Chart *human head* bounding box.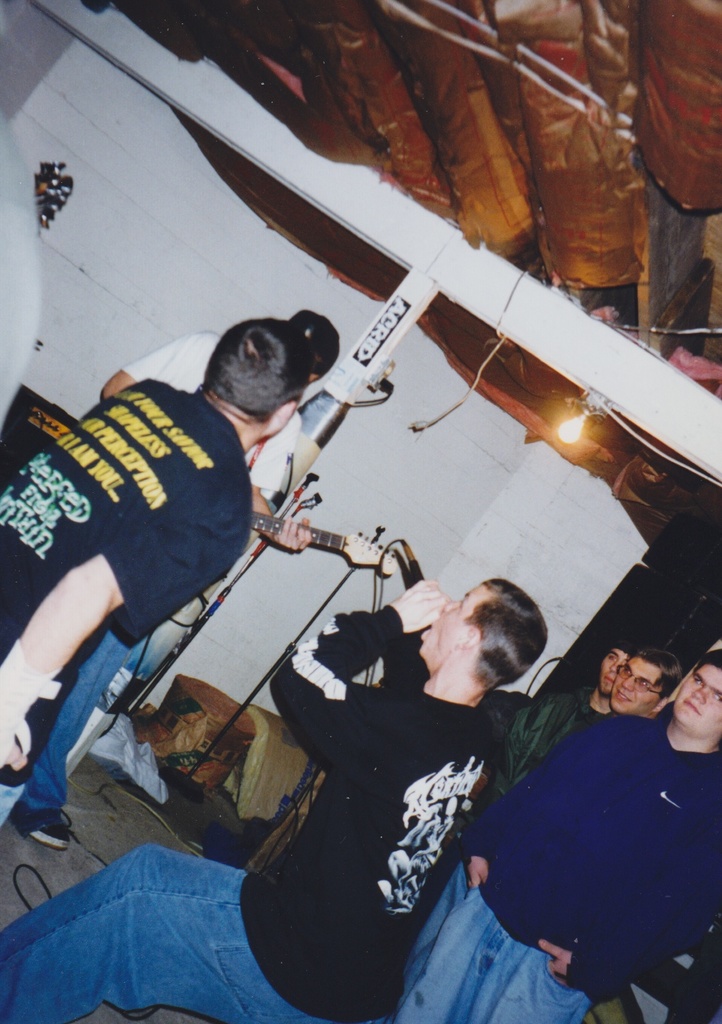
Charted: (291,306,340,393).
